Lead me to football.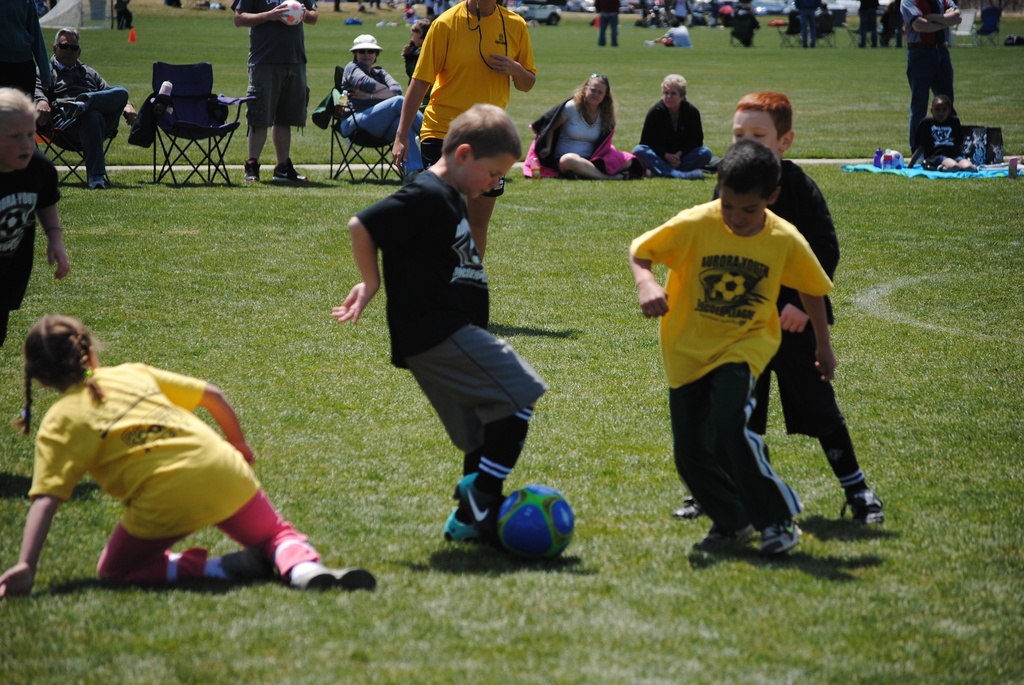
Lead to 493, 484, 577, 564.
